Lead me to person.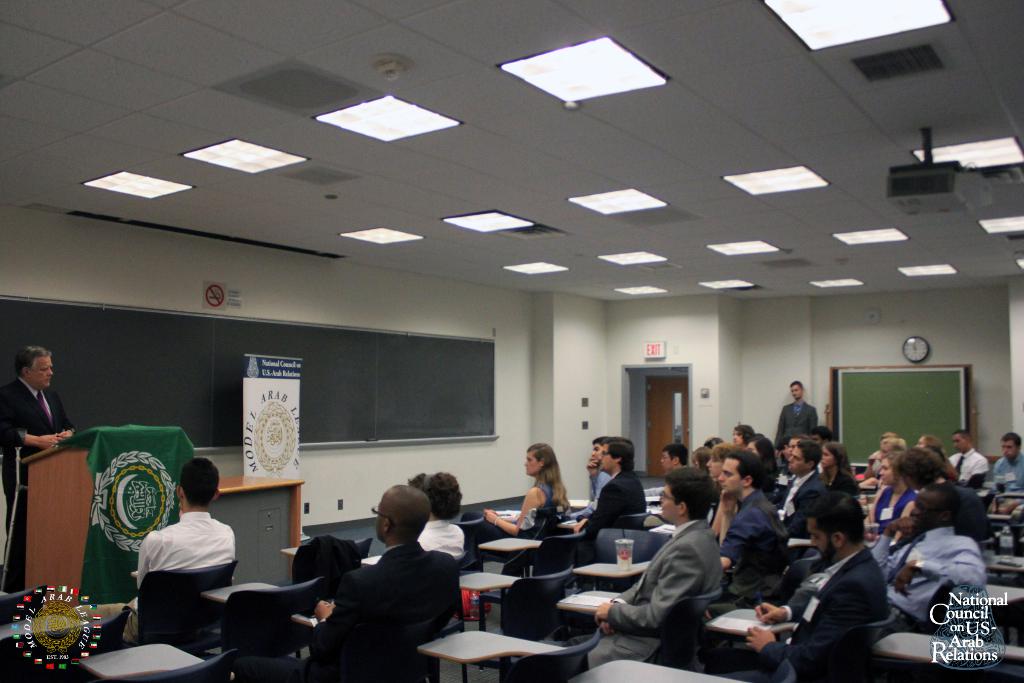
Lead to bbox(657, 443, 692, 481).
